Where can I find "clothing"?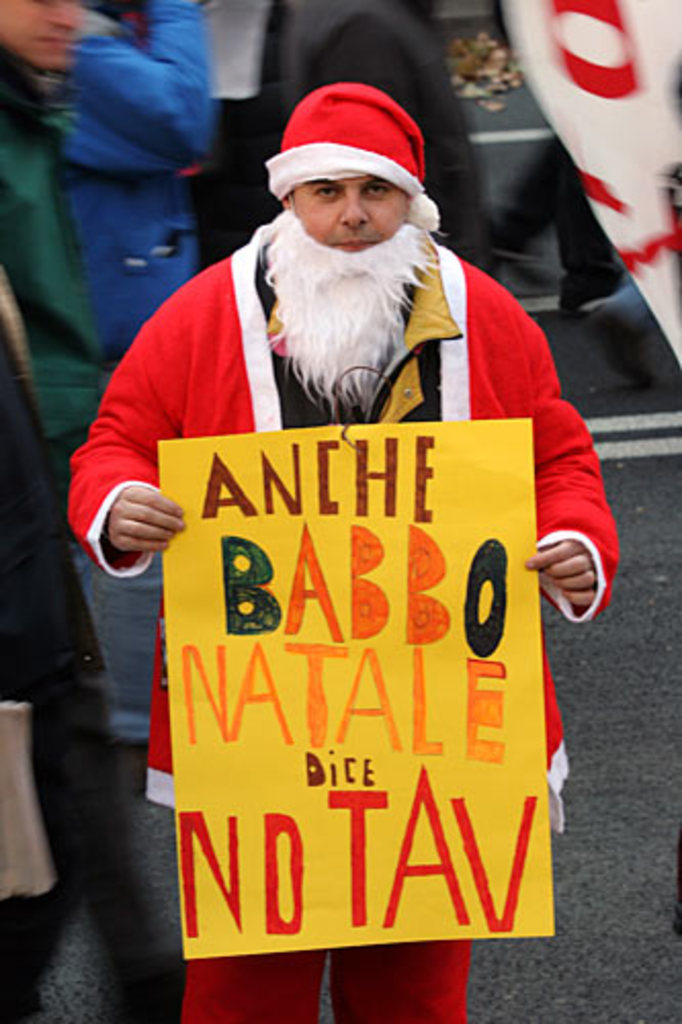
You can find it at bbox(616, 281, 653, 322).
